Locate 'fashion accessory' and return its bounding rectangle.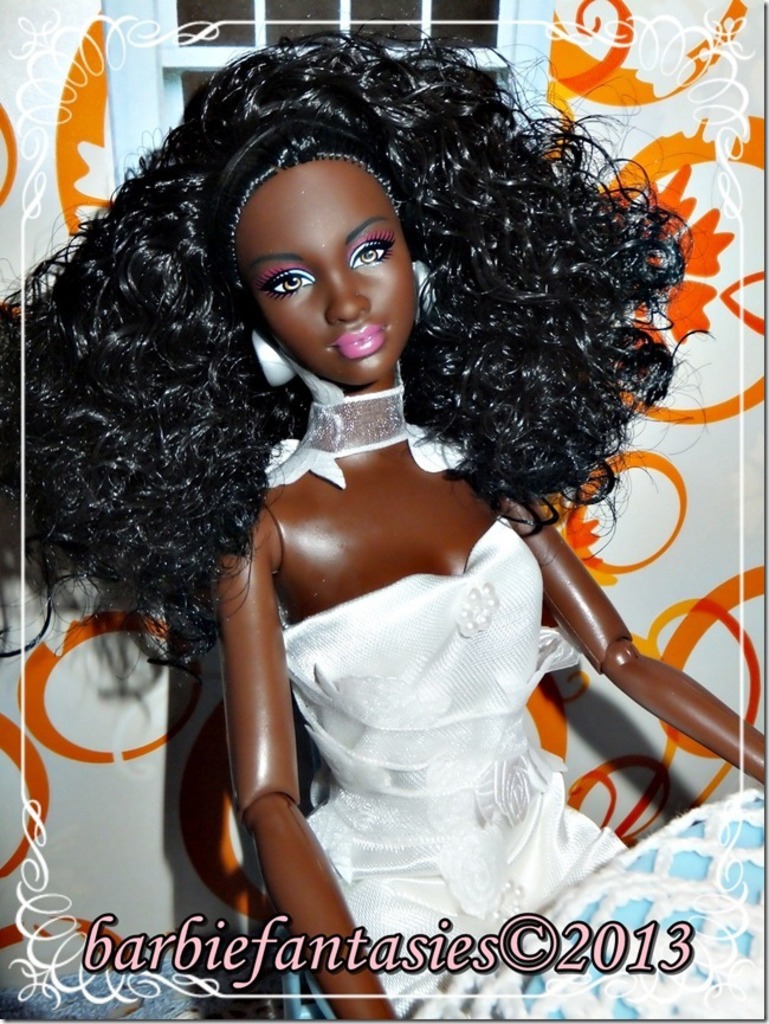
detection(271, 369, 476, 482).
